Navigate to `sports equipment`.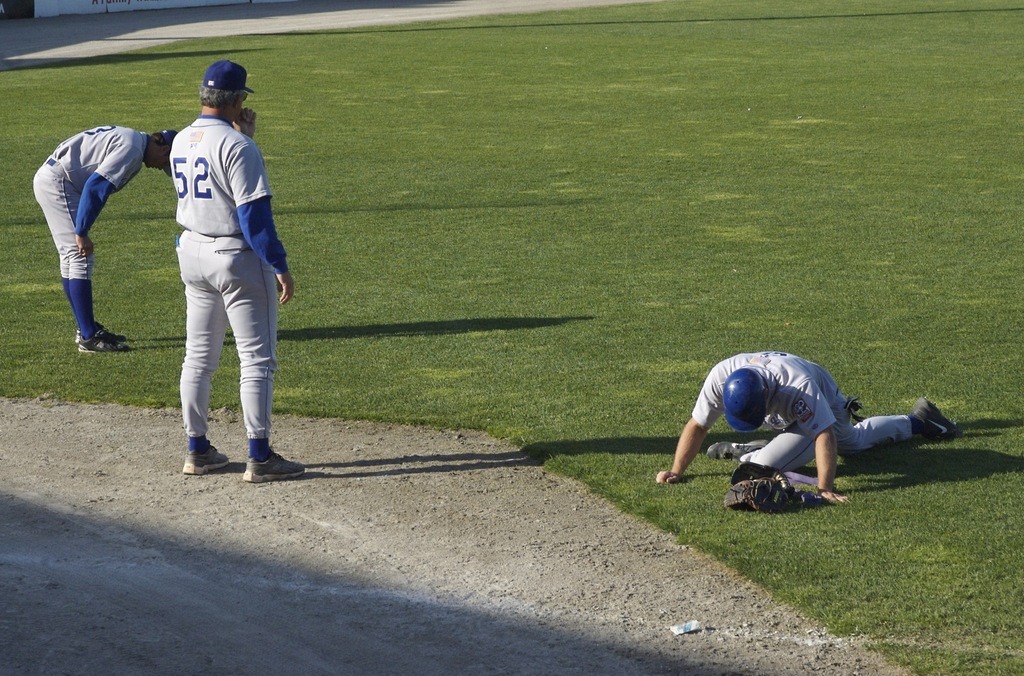
Navigation target: pyautogui.locateOnScreen(179, 447, 225, 471).
